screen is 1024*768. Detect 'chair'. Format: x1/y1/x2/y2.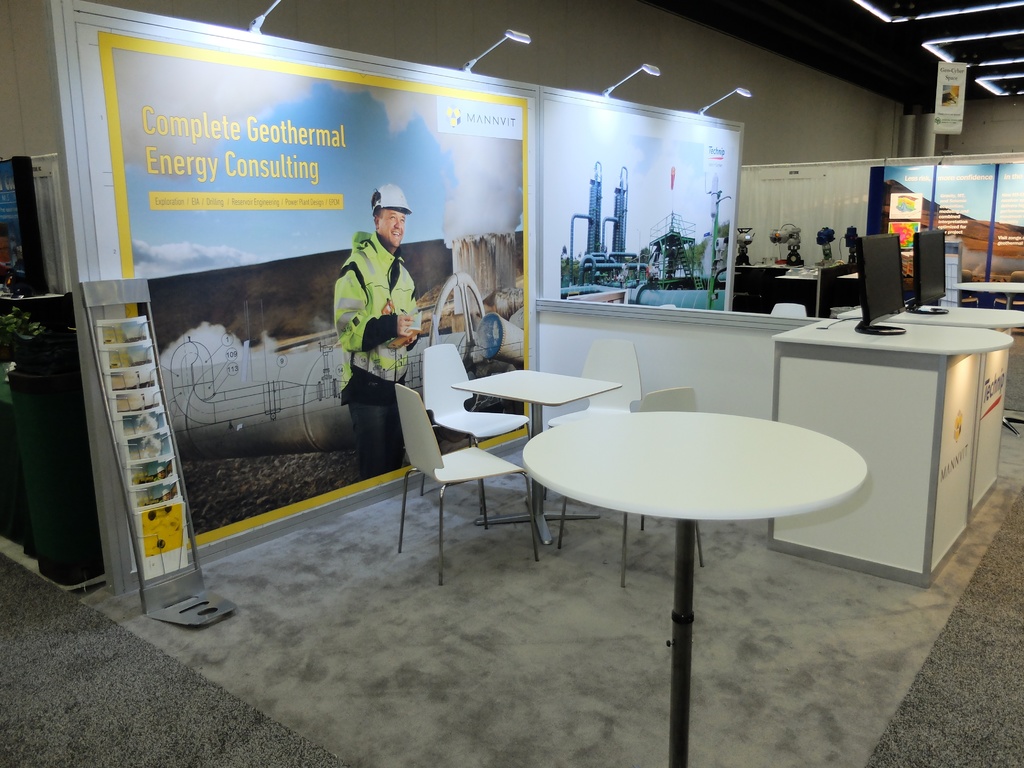
576/325/650/524.
